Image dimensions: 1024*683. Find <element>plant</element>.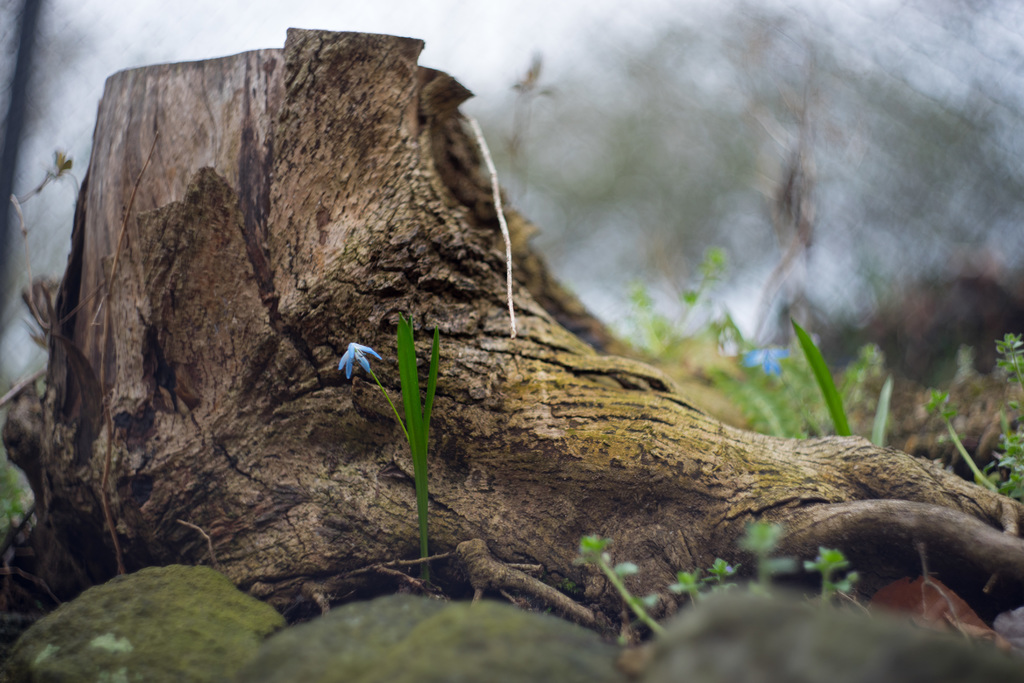
(340, 308, 440, 579).
